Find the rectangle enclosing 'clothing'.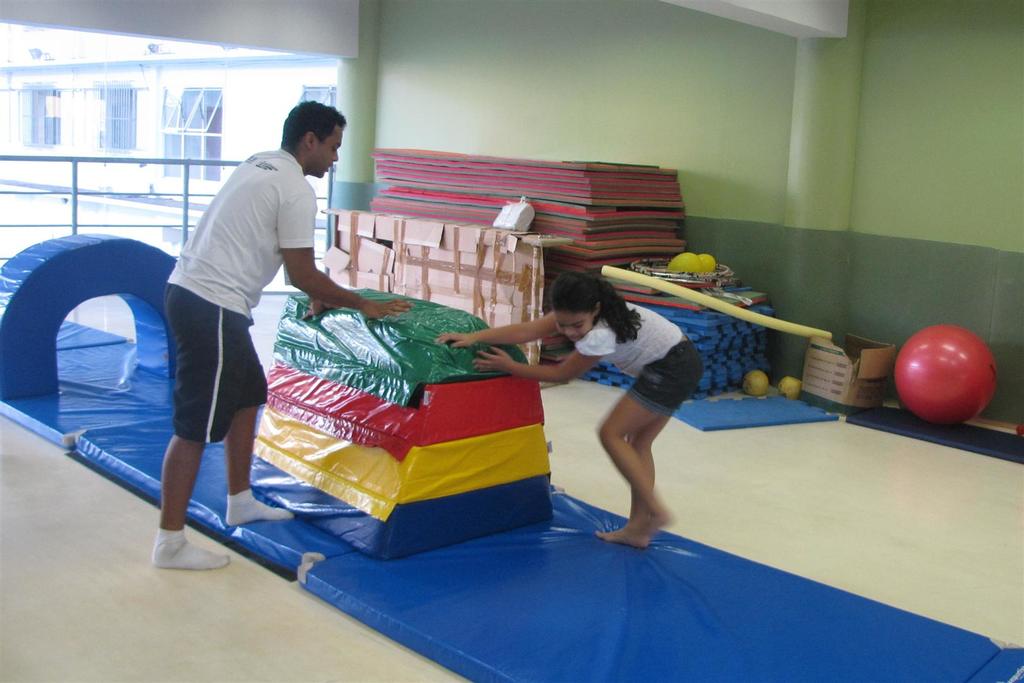
box(151, 154, 298, 476).
